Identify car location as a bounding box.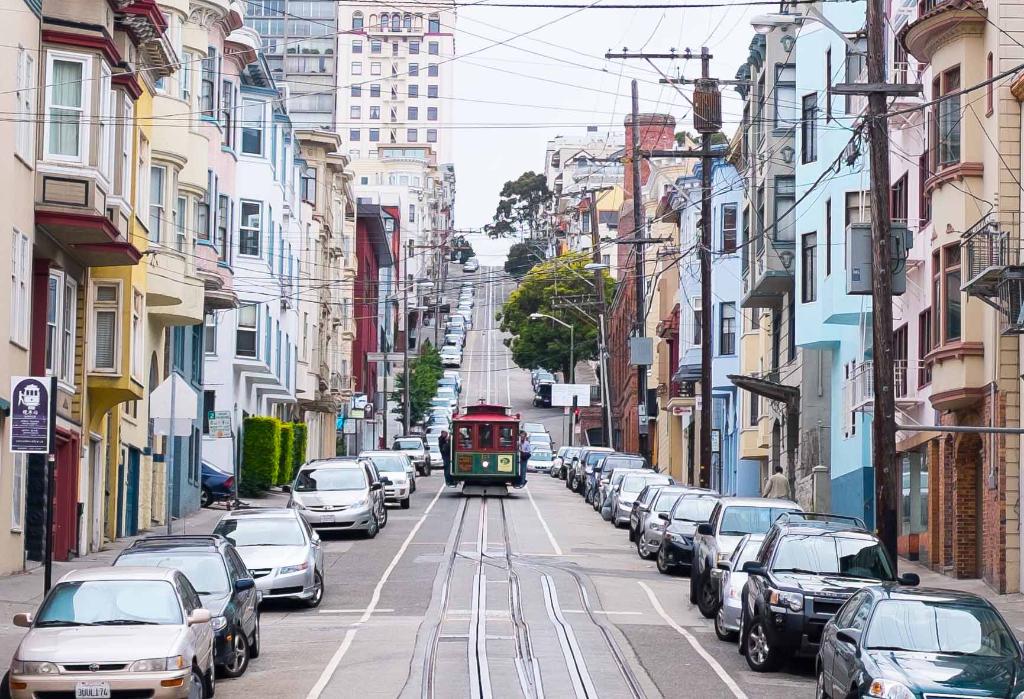
[463, 257, 481, 275].
